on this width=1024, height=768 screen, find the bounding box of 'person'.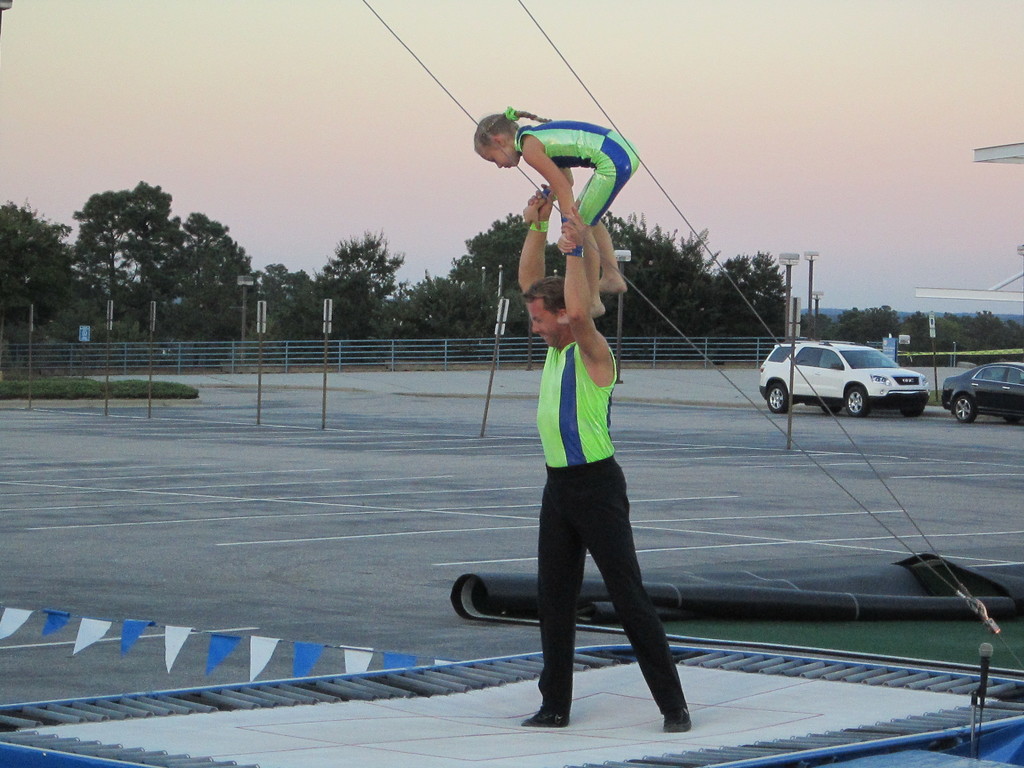
Bounding box: <box>476,132,672,731</box>.
